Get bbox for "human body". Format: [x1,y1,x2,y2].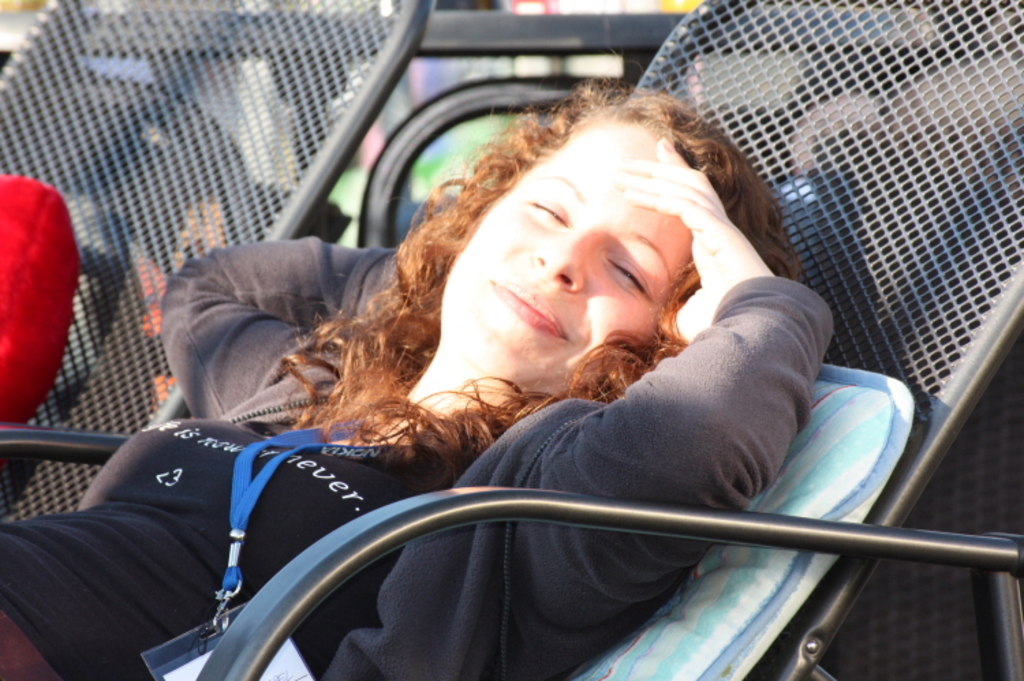
[86,94,898,650].
